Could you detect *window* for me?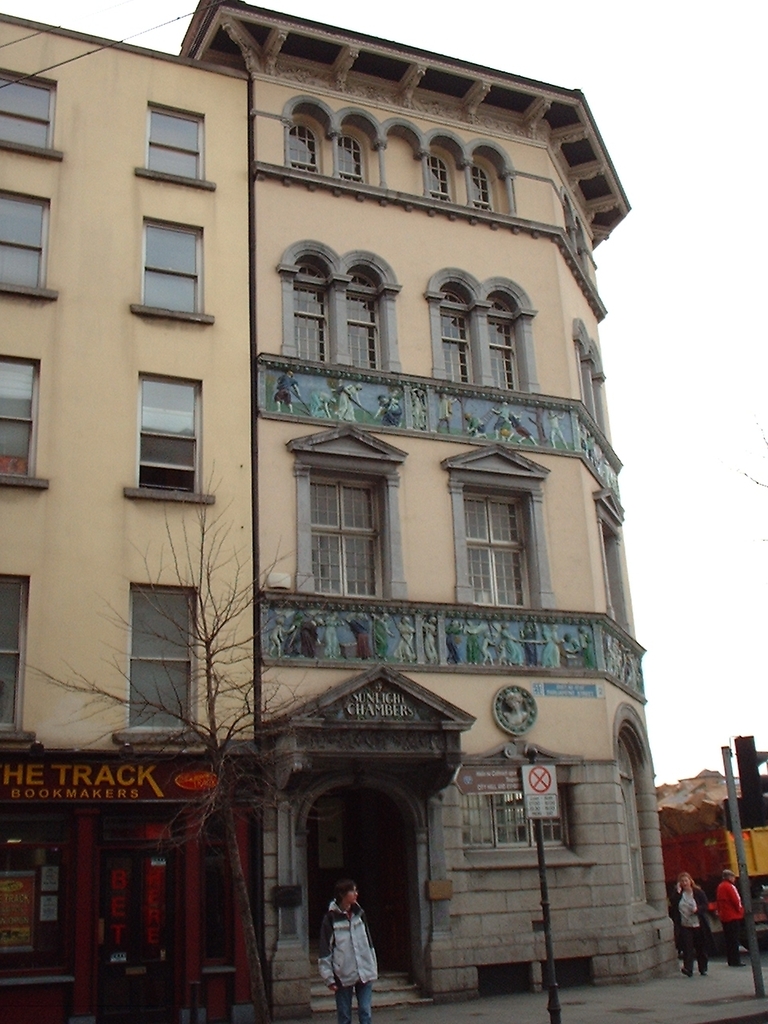
Detection result: pyautogui.locateOnScreen(128, 584, 194, 732).
